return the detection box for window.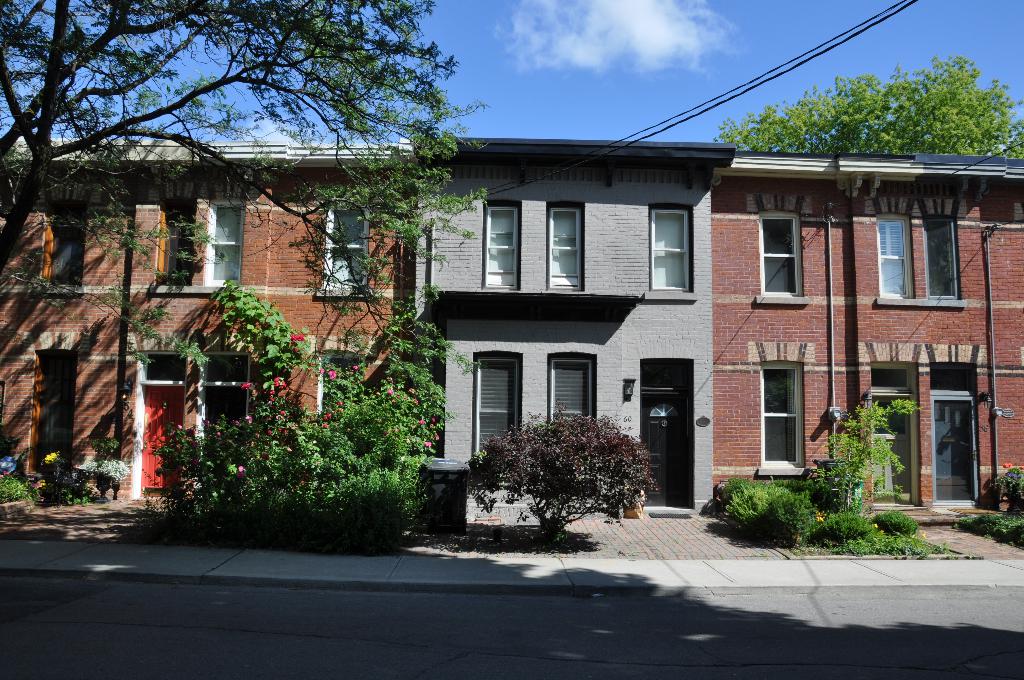
(x1=866, y1=193, x2=918, y2=308).
